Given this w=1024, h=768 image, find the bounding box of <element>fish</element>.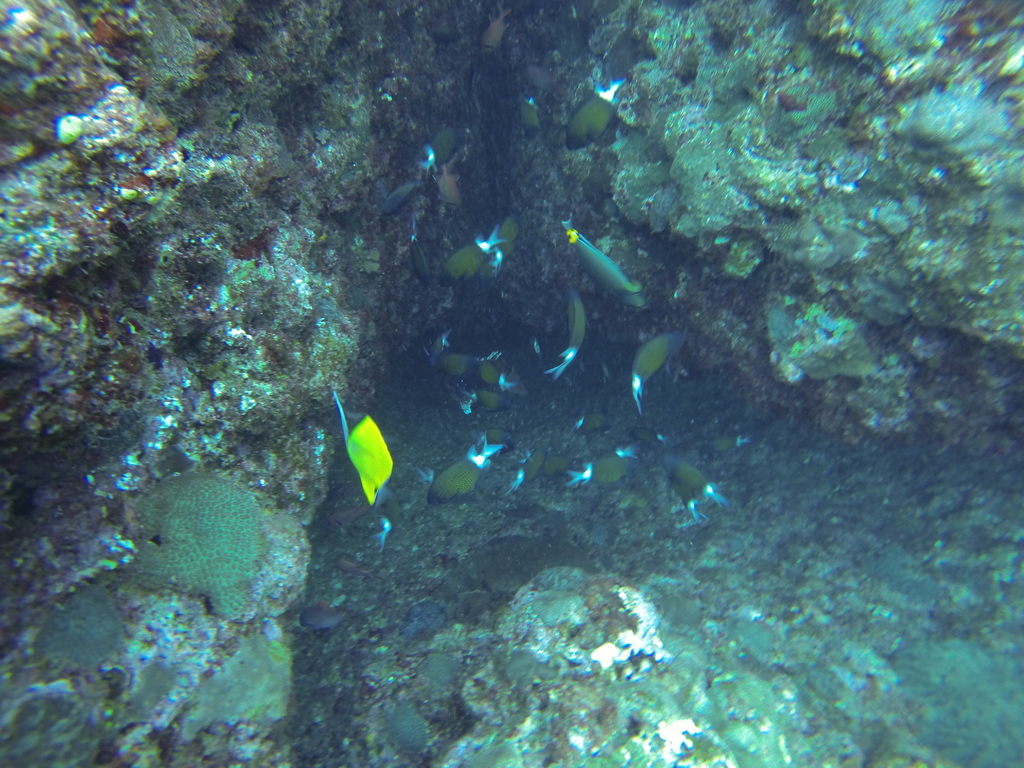
bbox=(542, 450, 576, 476).
